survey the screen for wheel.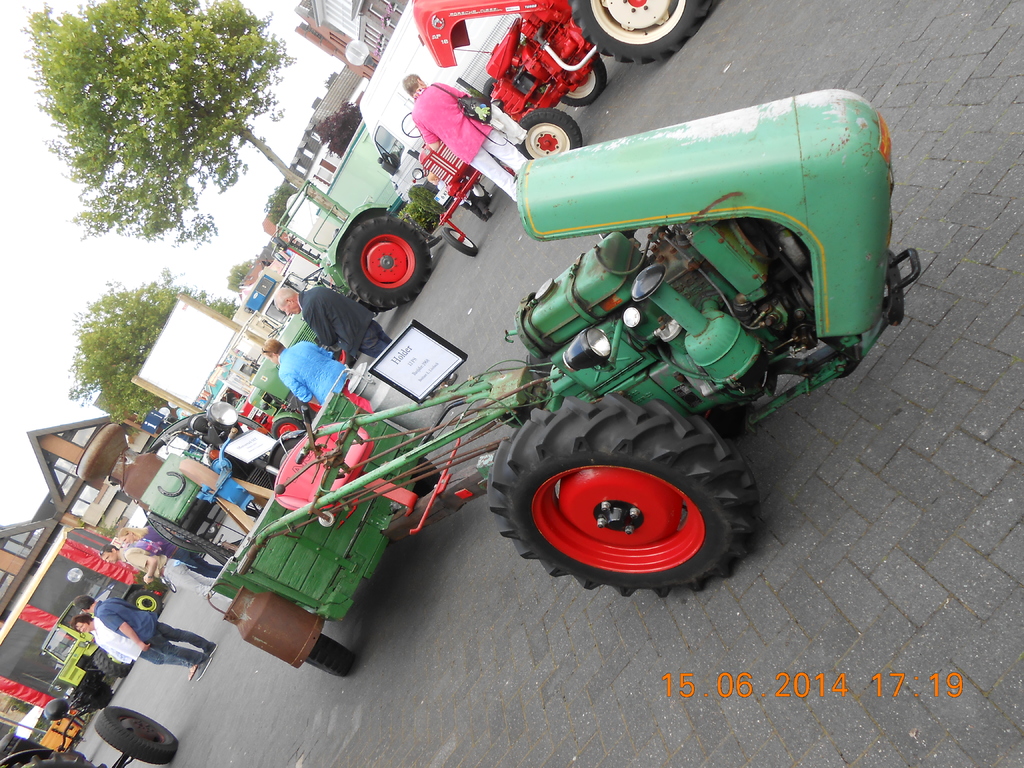
Survey found: 516/109/583/158.
